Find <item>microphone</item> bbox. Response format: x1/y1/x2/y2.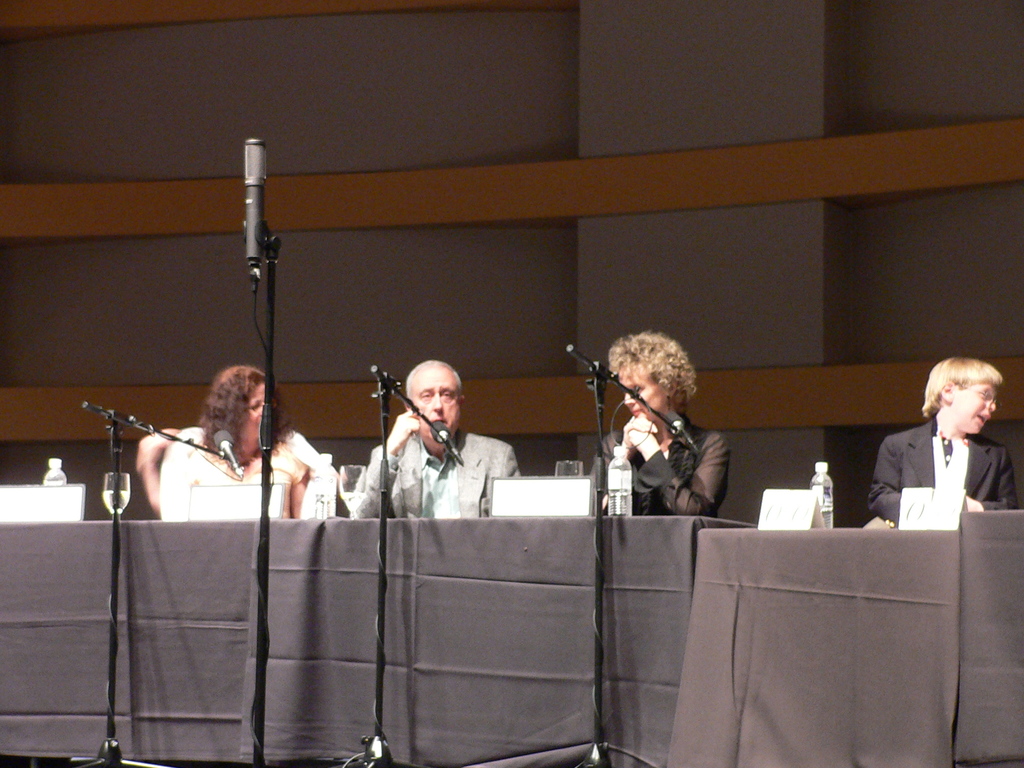
432/420/465/459.
